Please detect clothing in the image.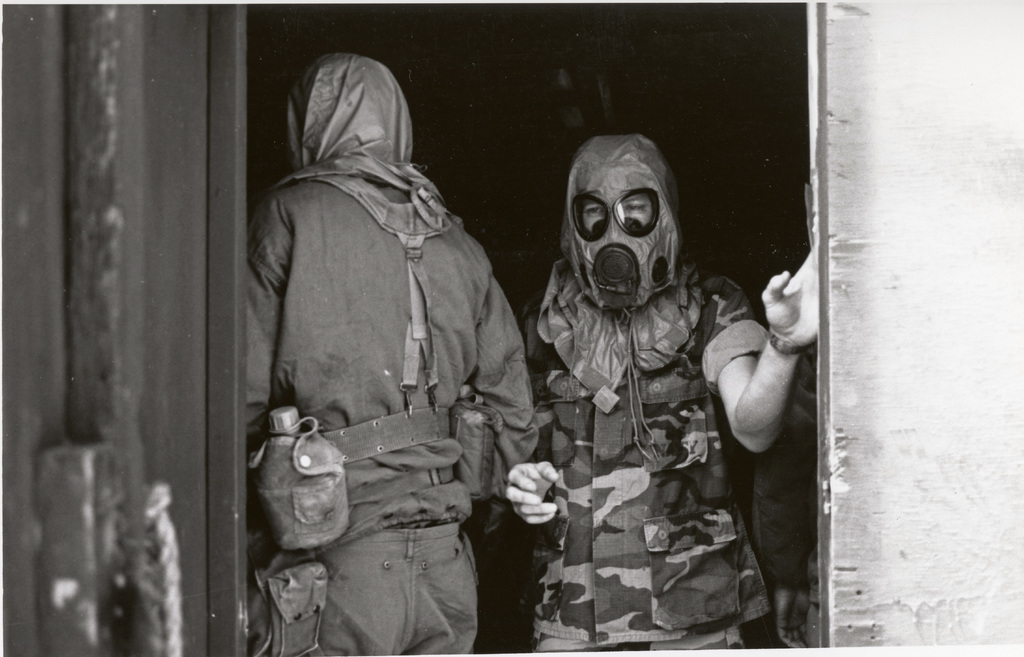
(532,131,777,656).
